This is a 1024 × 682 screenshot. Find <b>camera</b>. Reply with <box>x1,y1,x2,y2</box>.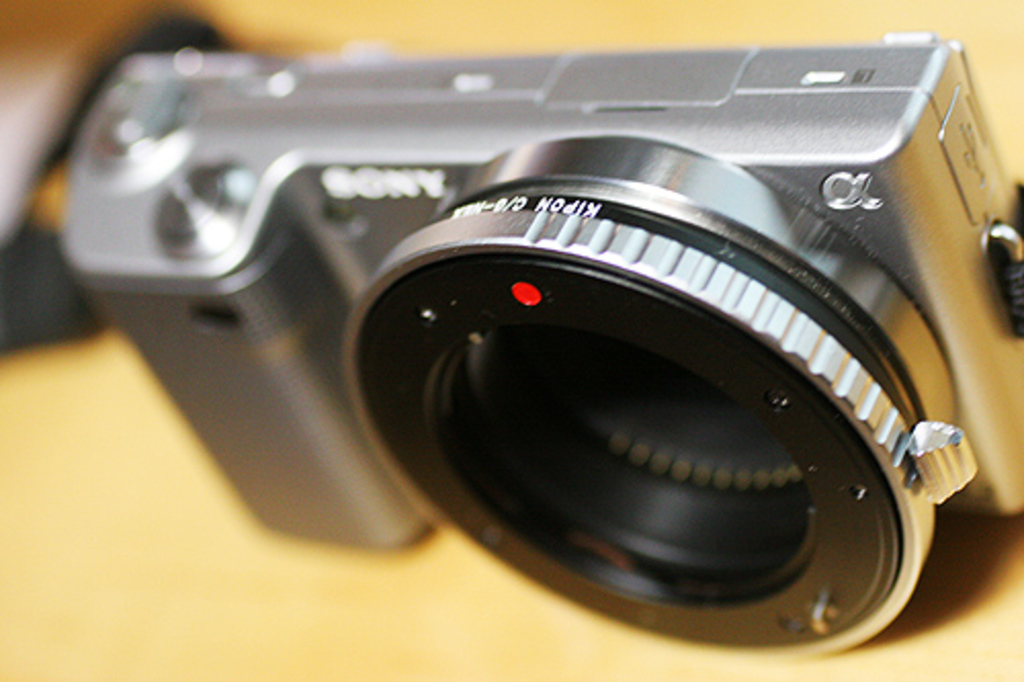
<box>0,6,1023,680</box>.
